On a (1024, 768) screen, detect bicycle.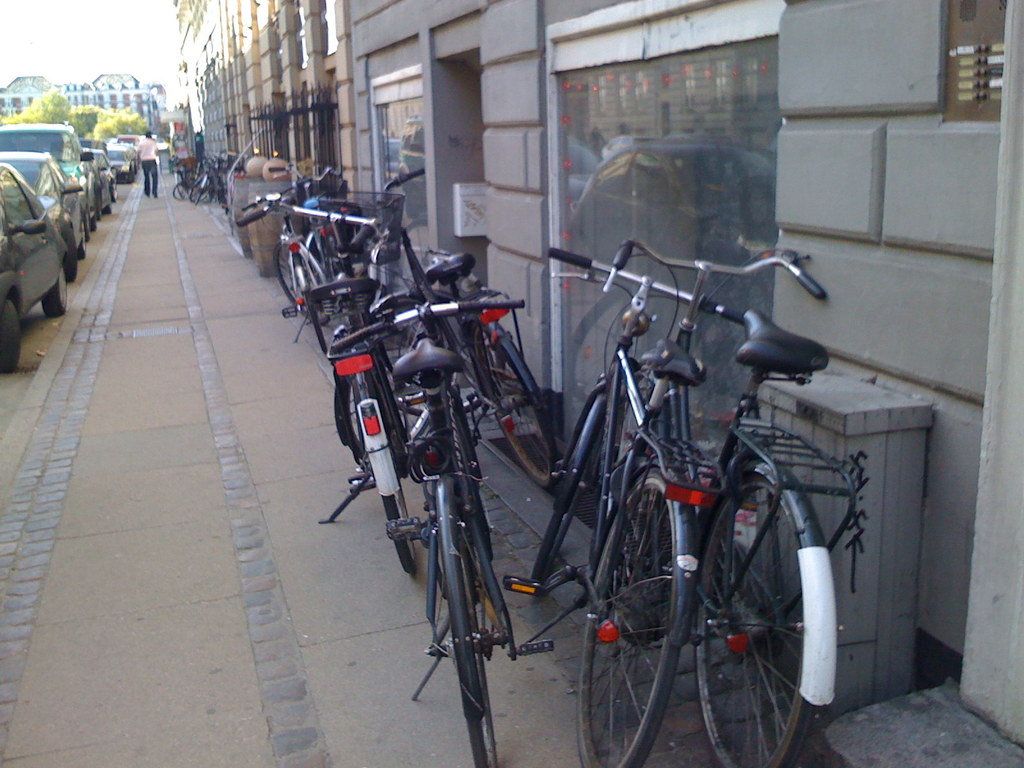
crop(331, 301, 554, 767).
